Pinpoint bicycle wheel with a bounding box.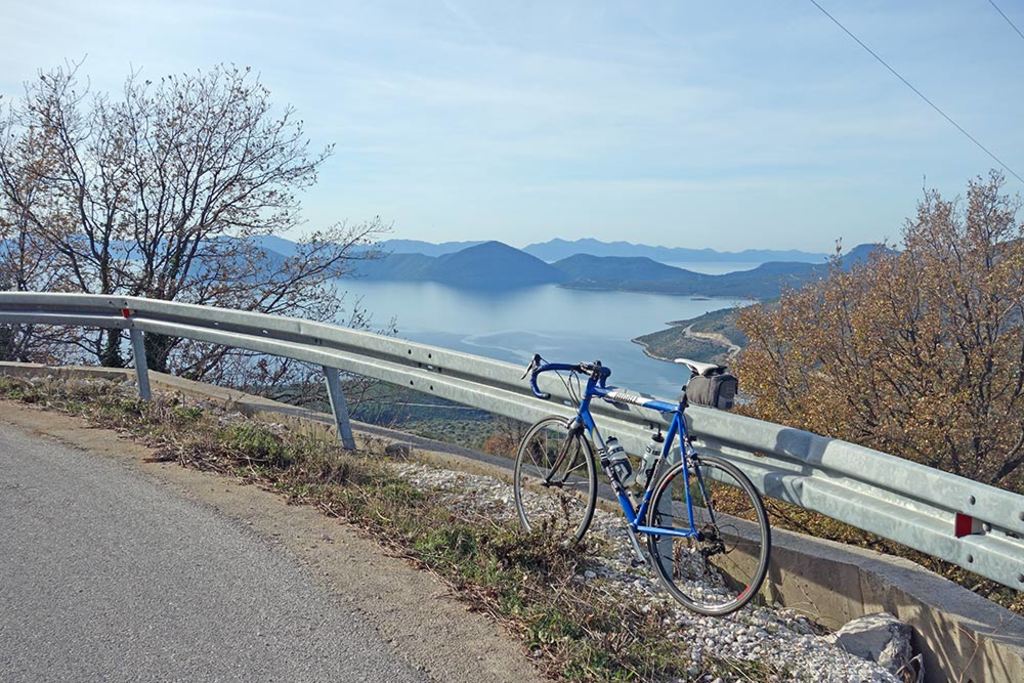
detection(509, 411, 608, 559).
